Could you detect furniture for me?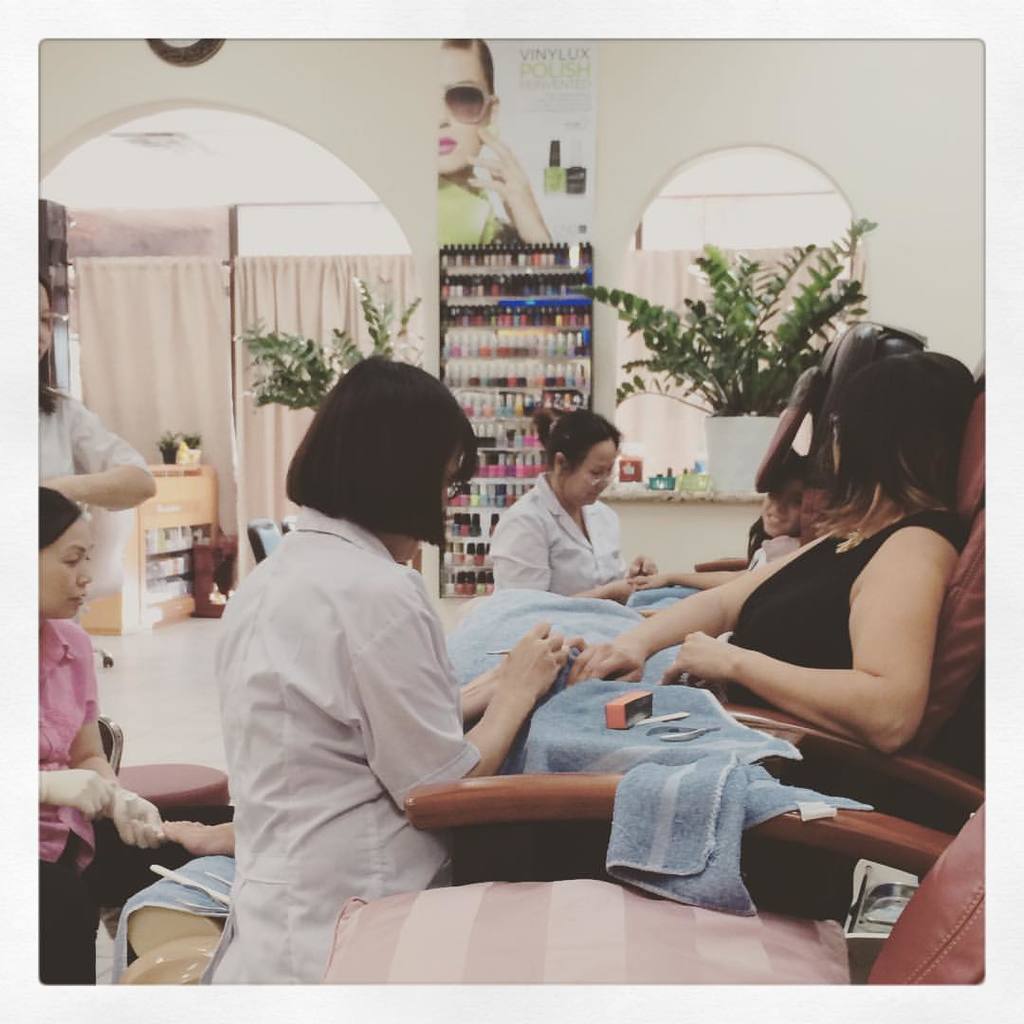
Detection result: [278,516,299,531].
